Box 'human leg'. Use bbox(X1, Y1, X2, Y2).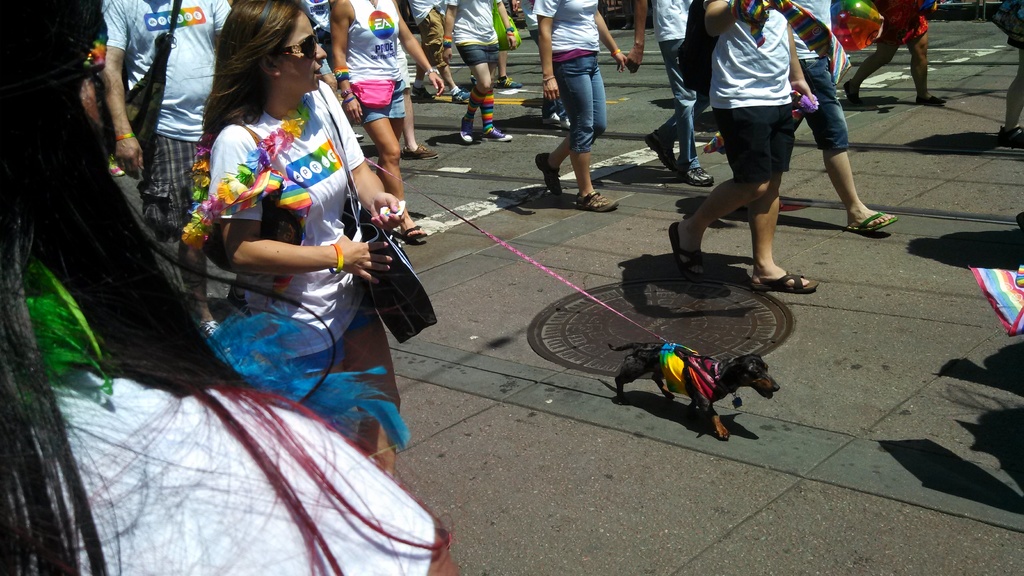
bbox(368, 84, 420, 249).
